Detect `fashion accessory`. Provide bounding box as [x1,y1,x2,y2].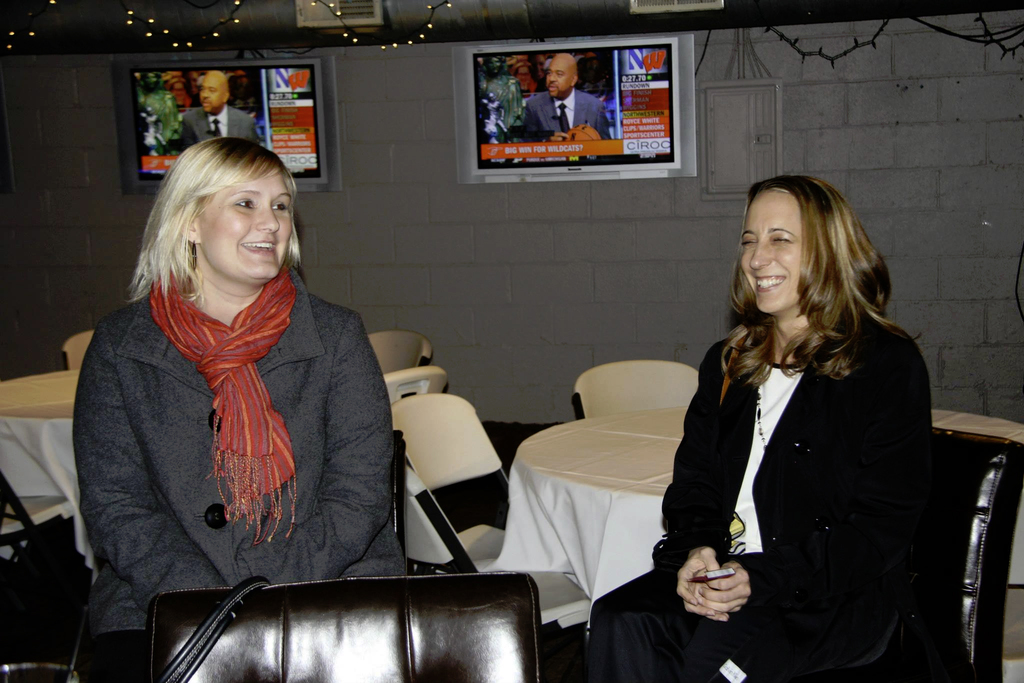
[751,386,766,450].
